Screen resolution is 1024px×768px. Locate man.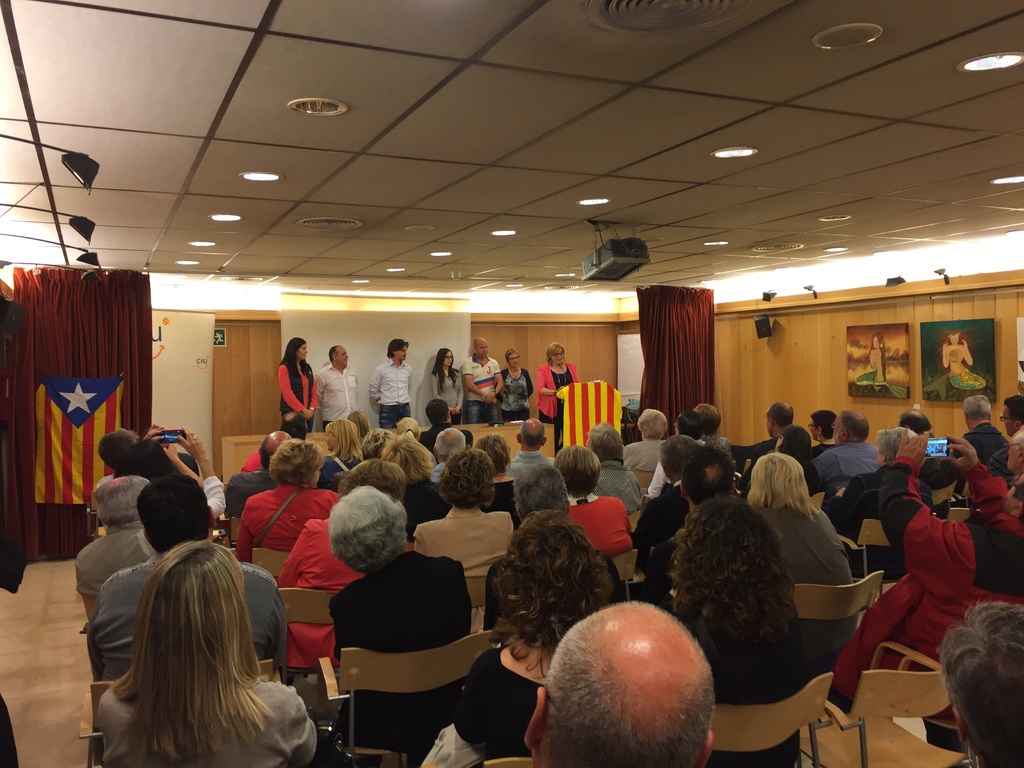
box(737, 403, 792, 454).
